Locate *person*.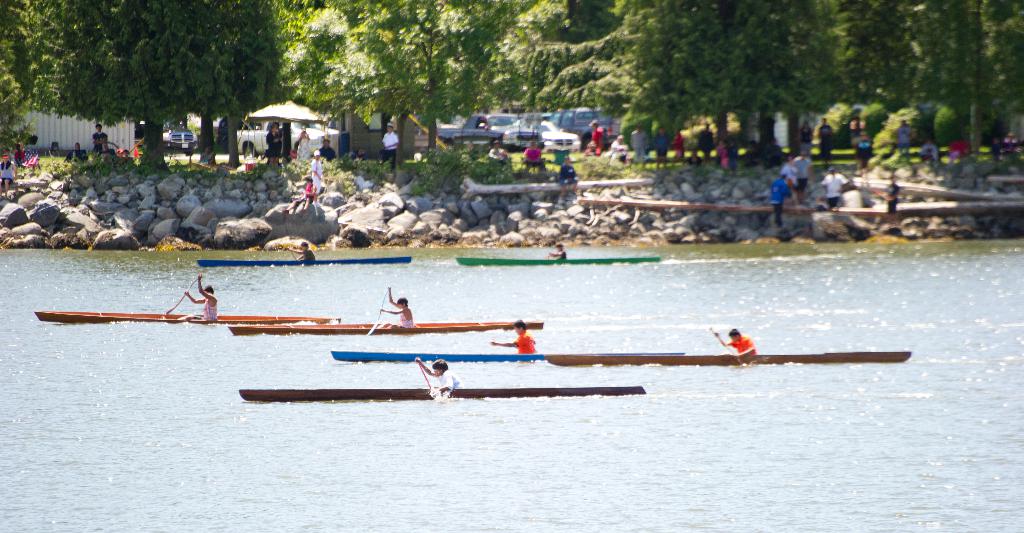
Bounding box: x1=93 y1=120 x2=110 y2=159.
